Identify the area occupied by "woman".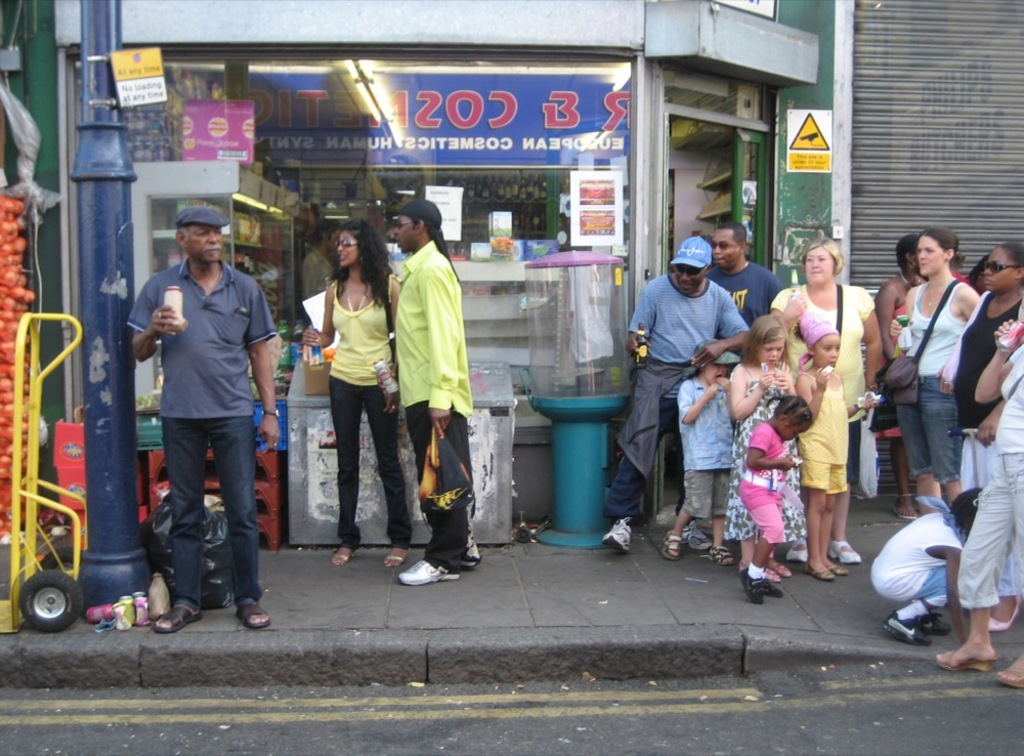
Area: region(768, 239, 884, 565).
